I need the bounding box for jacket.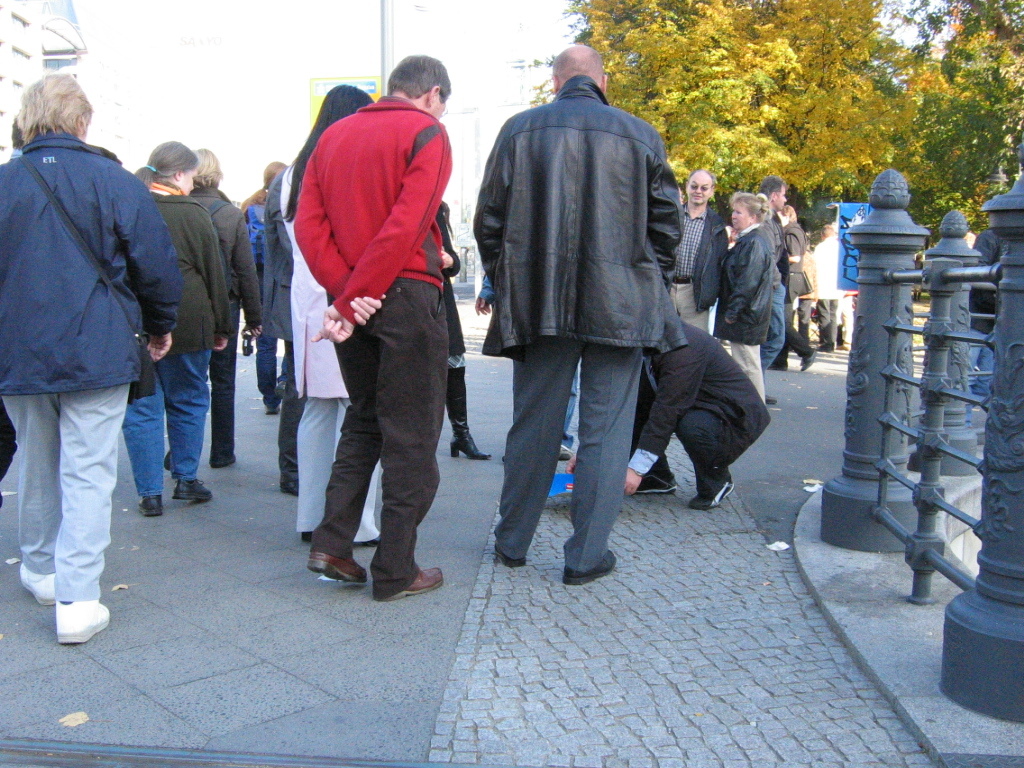
Here it is: <box>480,49,708,375</box>.
